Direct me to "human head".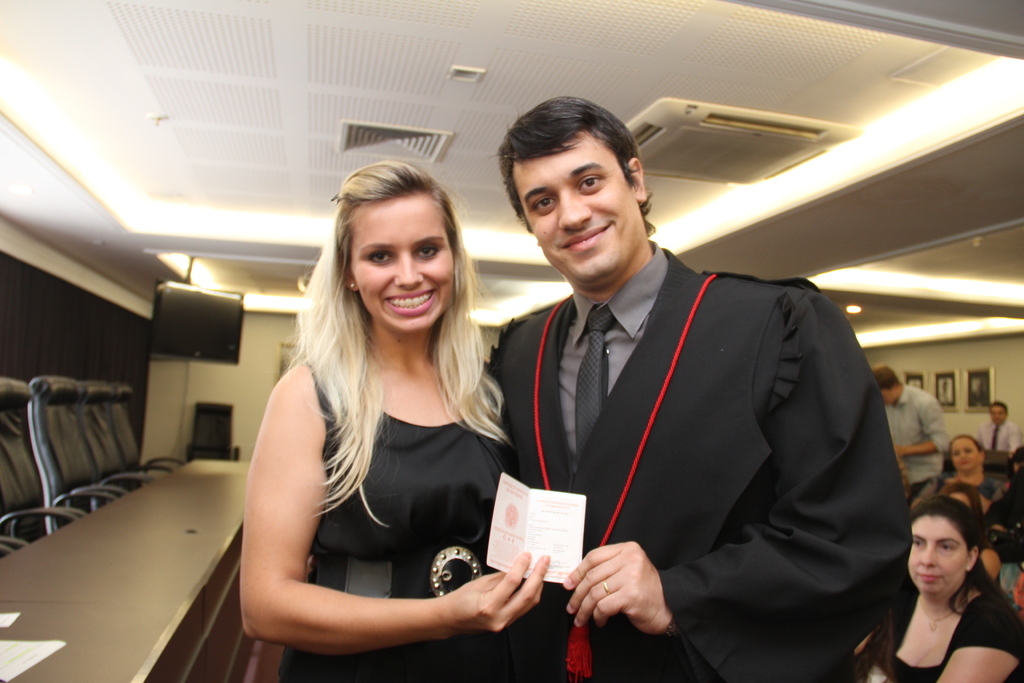
Direction: 337:160:469:335.
